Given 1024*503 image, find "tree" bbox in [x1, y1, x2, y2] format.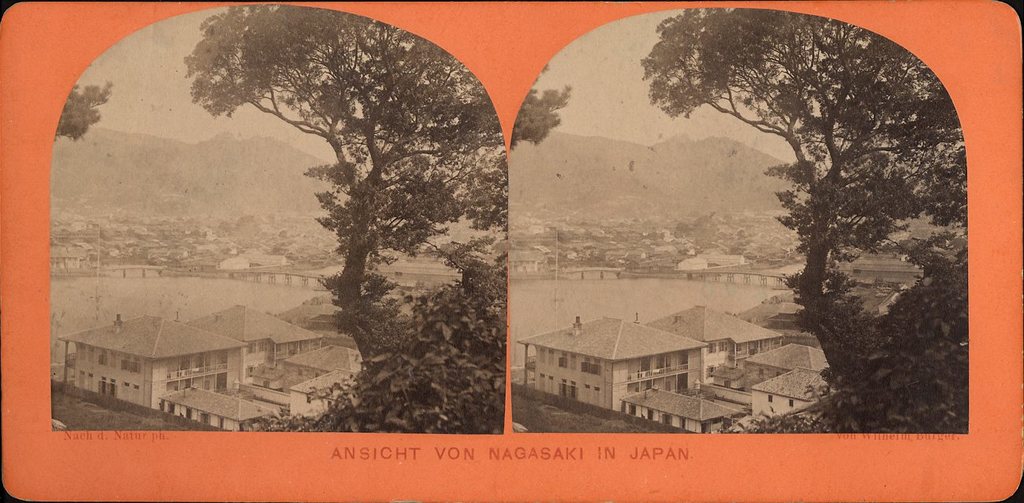
[503, 61, 572, 155].
